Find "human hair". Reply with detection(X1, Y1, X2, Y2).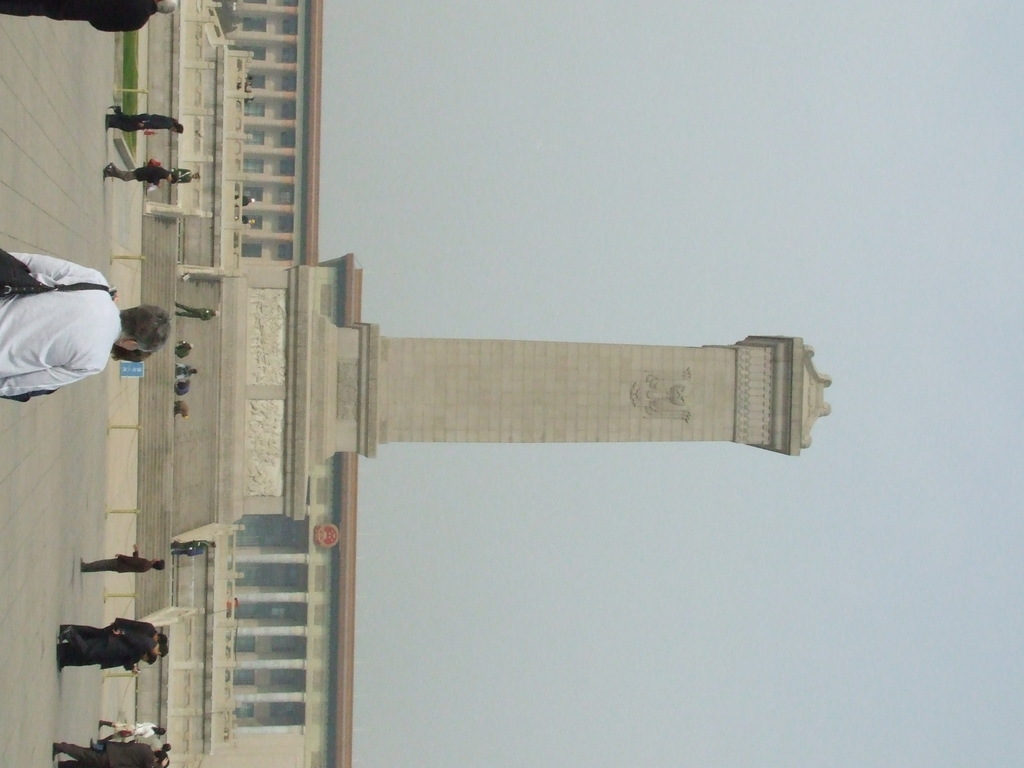
detection(125, 302, 173, 350).
